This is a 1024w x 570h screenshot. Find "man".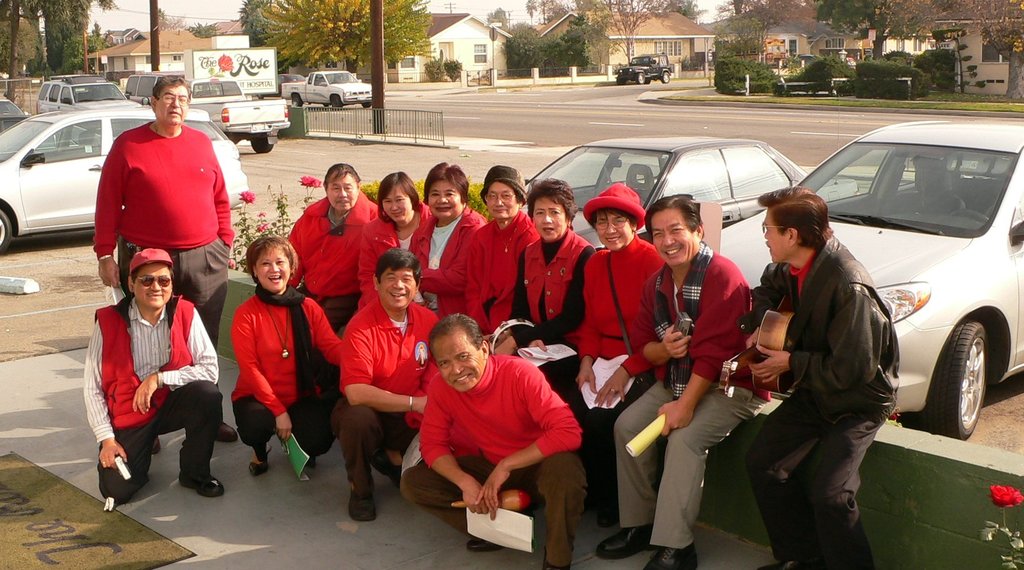
Bounding box: box=[739, 186, 899, 569].
